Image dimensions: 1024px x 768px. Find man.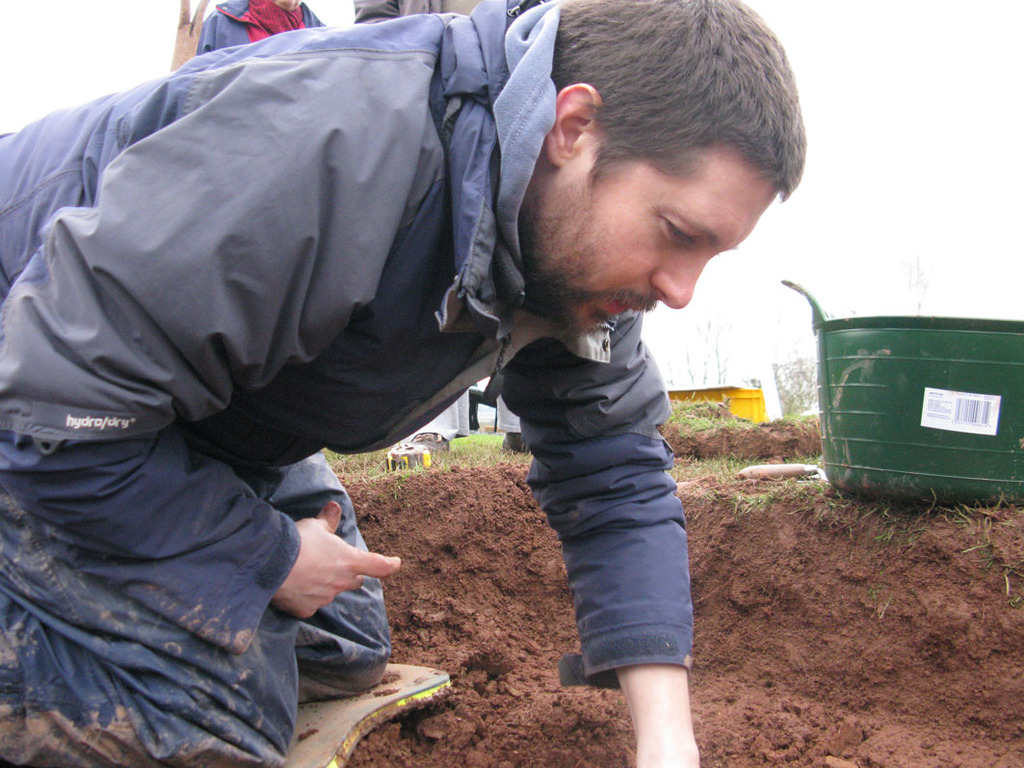
Rect(354, 0, 522, 460).
